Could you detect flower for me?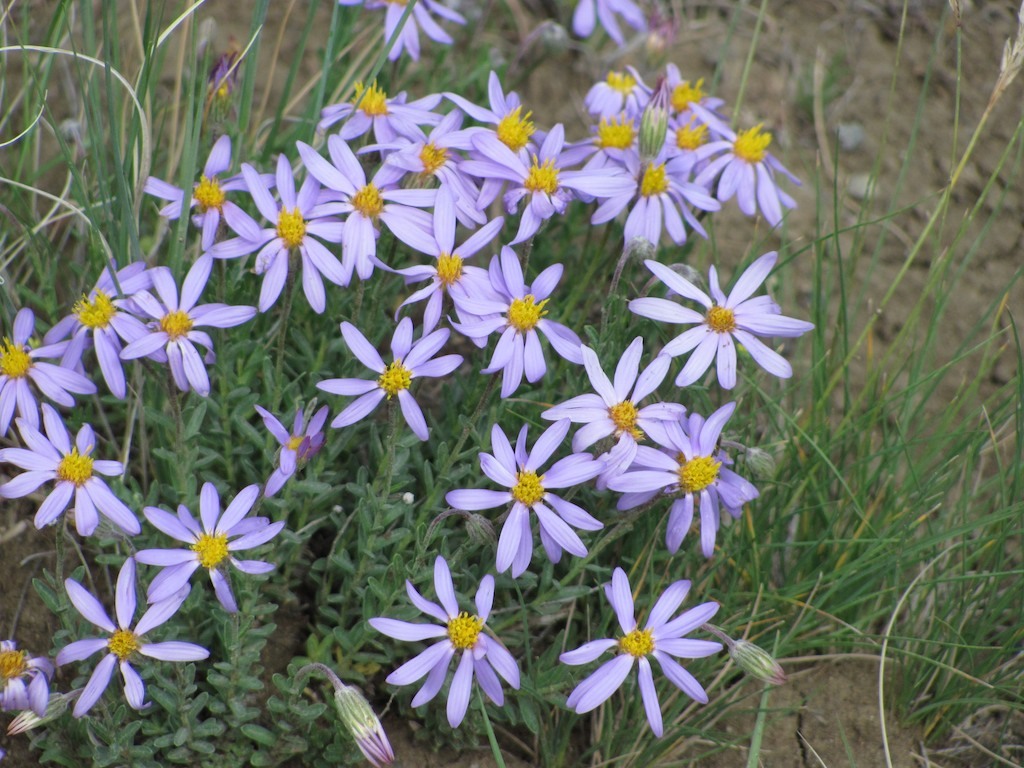
Detection result: box(539, 334, 683, 459).
